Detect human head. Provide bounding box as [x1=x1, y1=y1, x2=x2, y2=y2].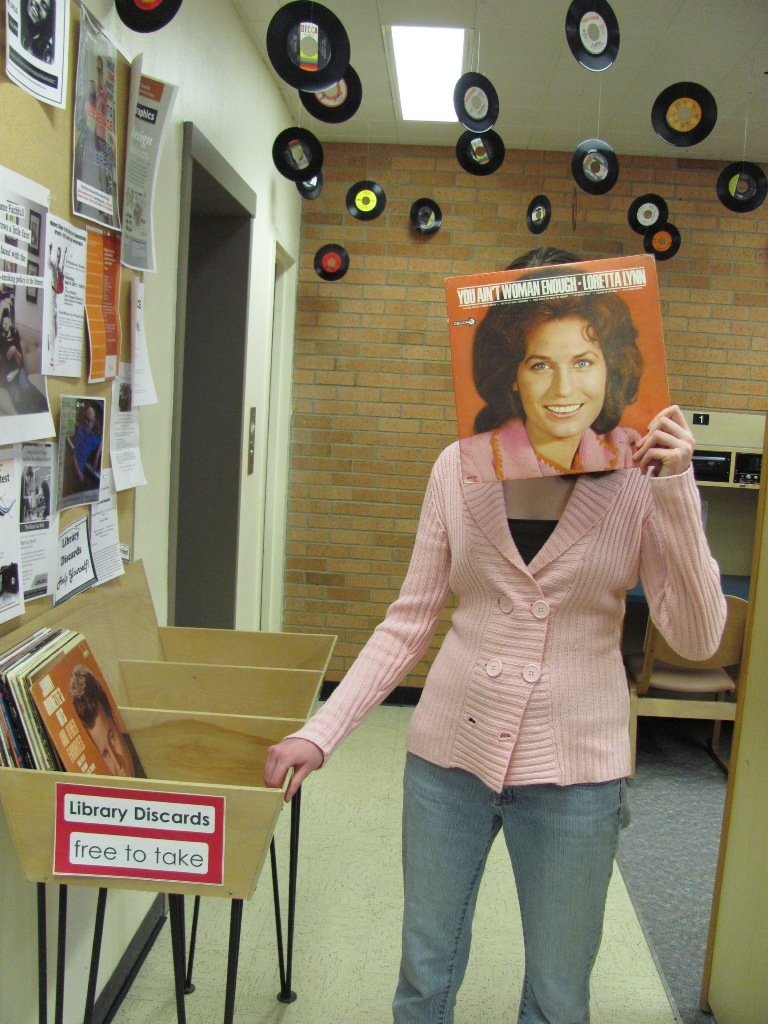
[x1=96, y1=55, x2=107, y2=85].
